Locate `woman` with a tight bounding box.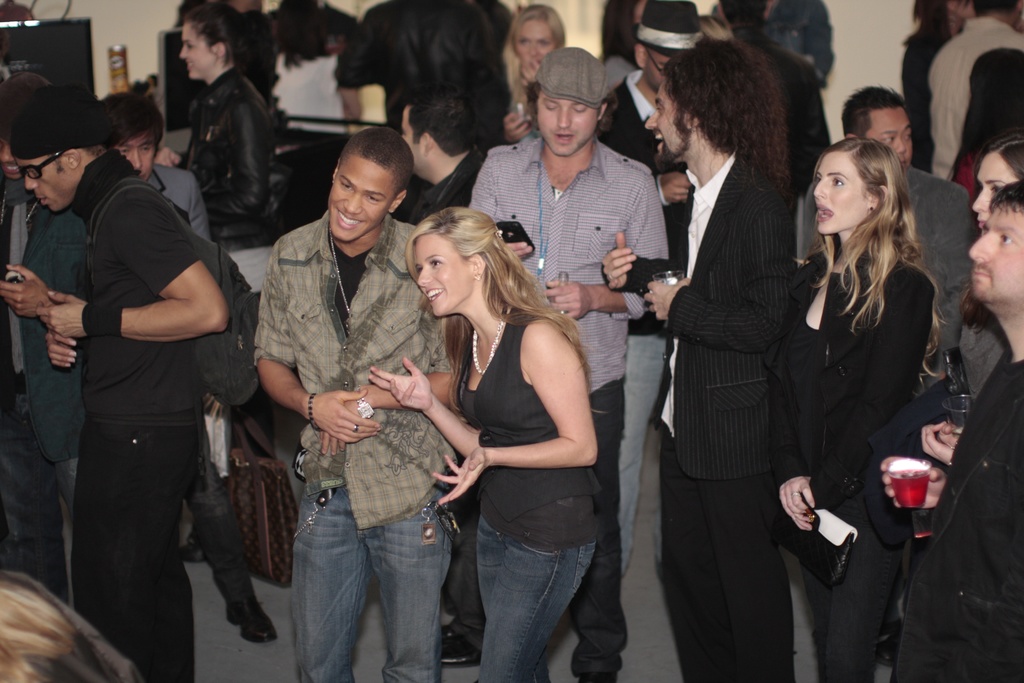
locate(365, 201, 612, 682).
